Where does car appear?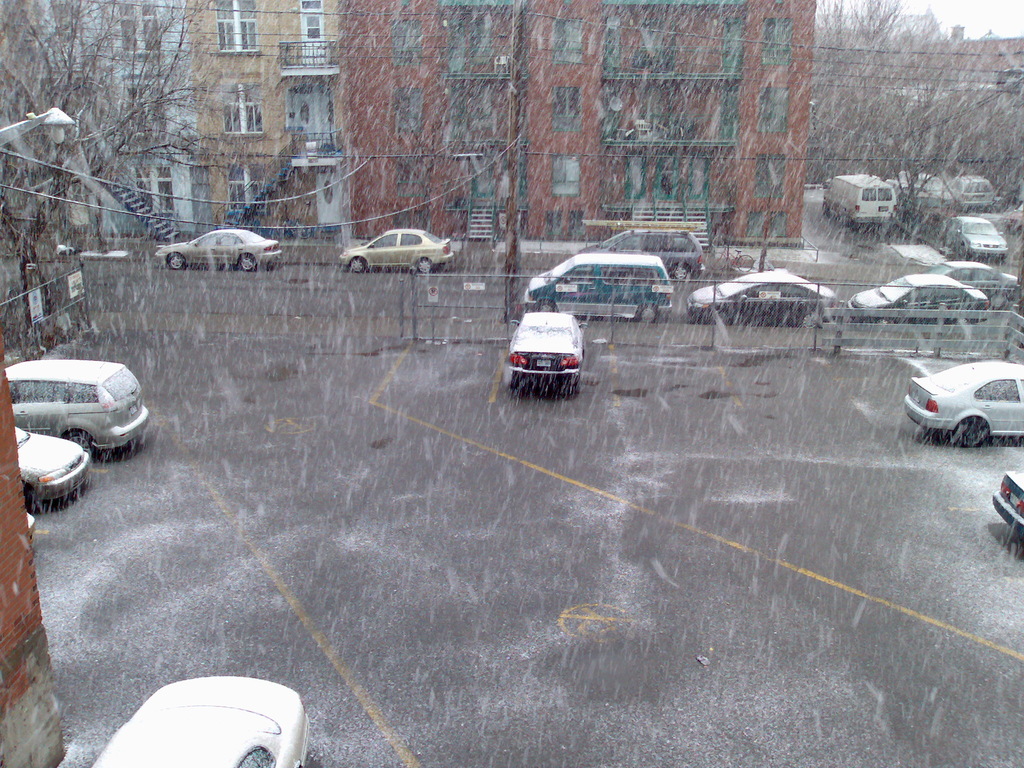
Appears at [339,230,457,273].
